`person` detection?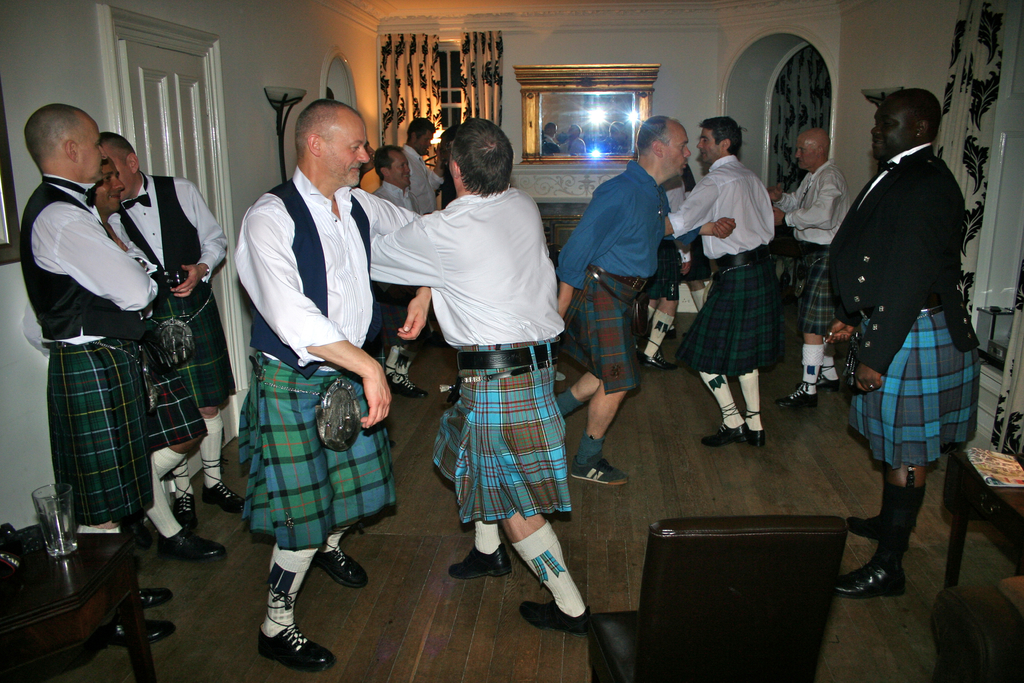
l=369, t=146, r=428, b=395
